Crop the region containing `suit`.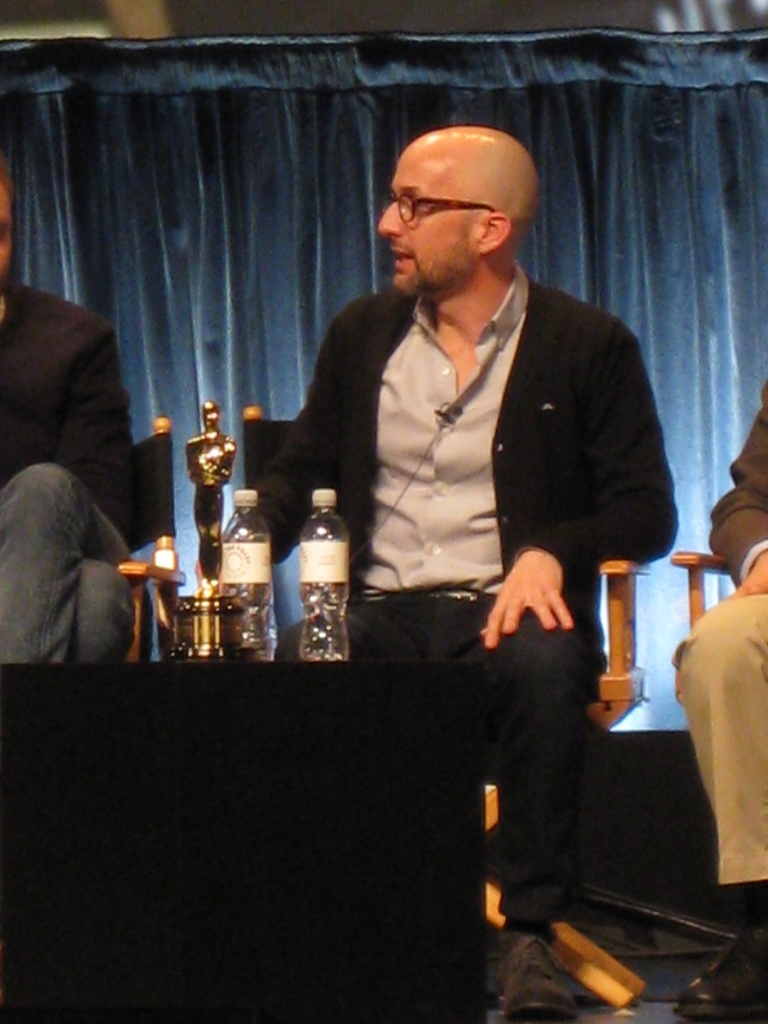
Crop region: bbox=(684, 387, 767, 881).
